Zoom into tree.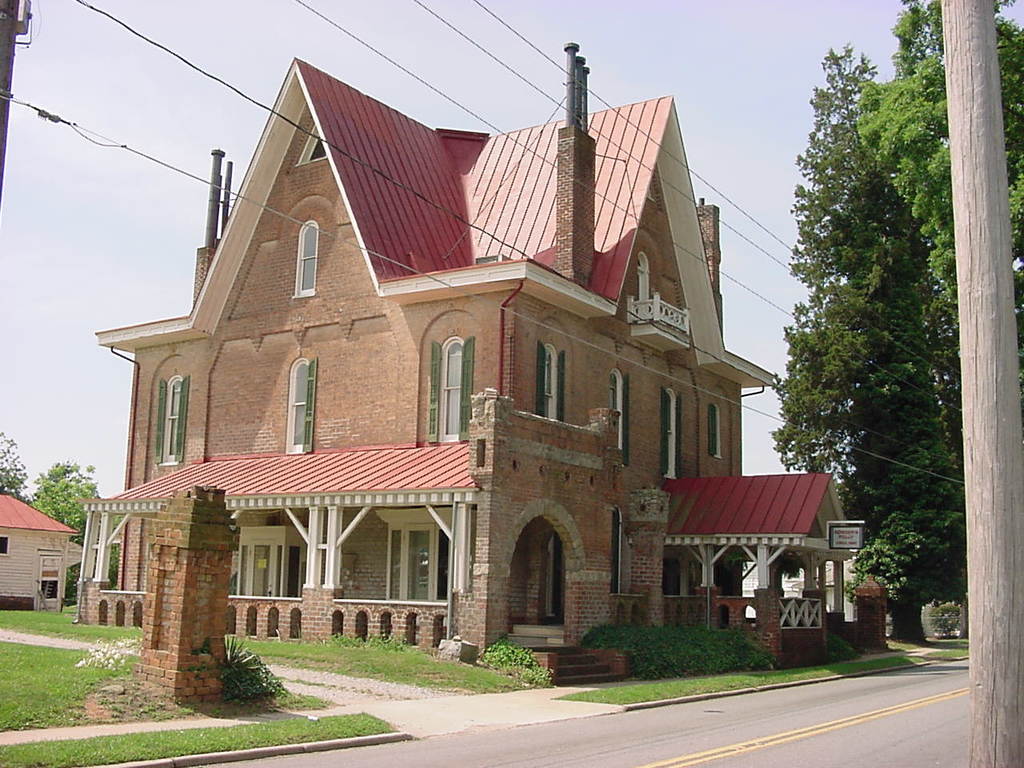
Zoom target: [left=32, top=462, right=100, bottom=550].
